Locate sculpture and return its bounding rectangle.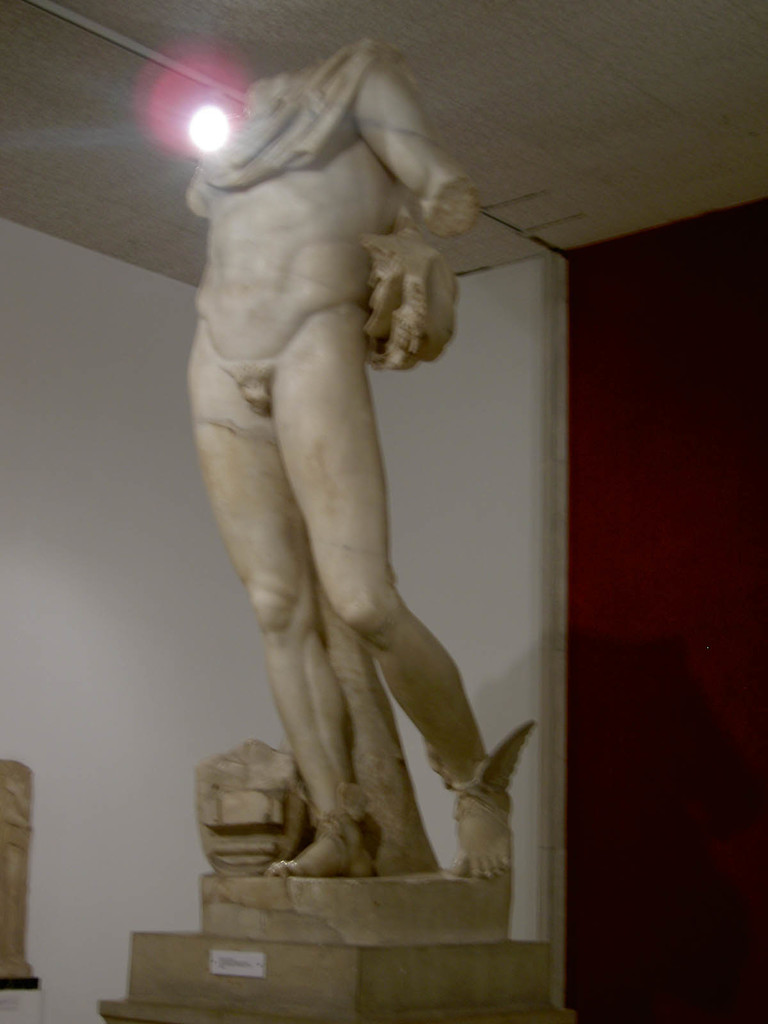
x1=179 y1=712 x2=317 y2=900.
